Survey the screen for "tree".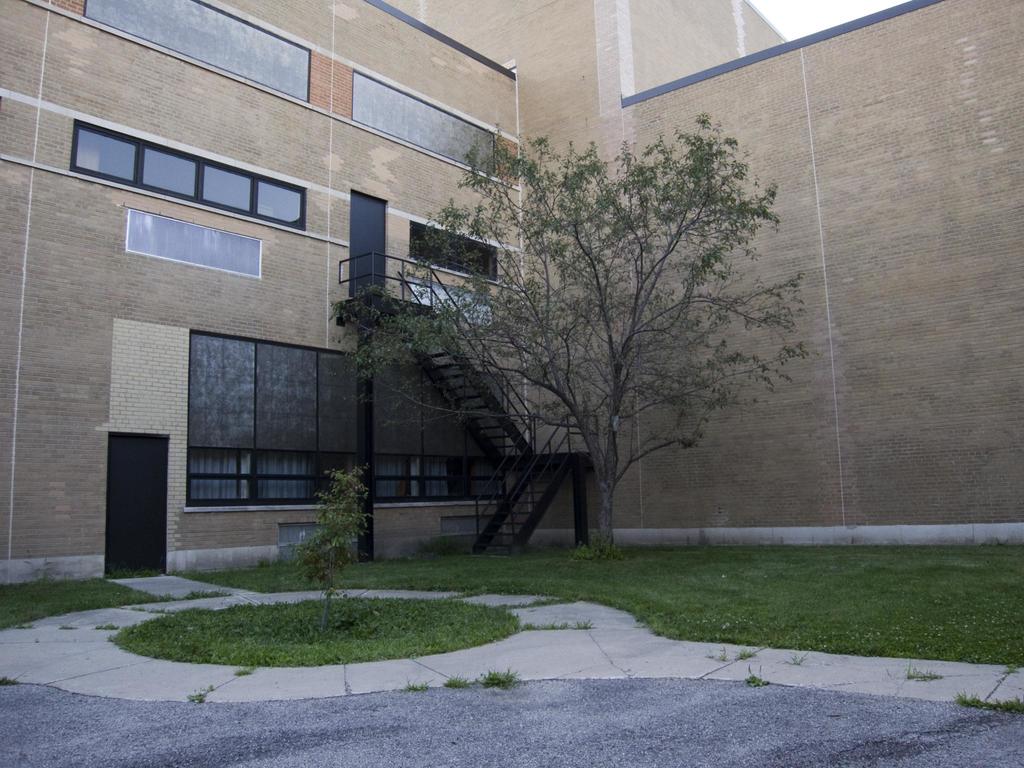
Survey found: 455/100/783/561.
